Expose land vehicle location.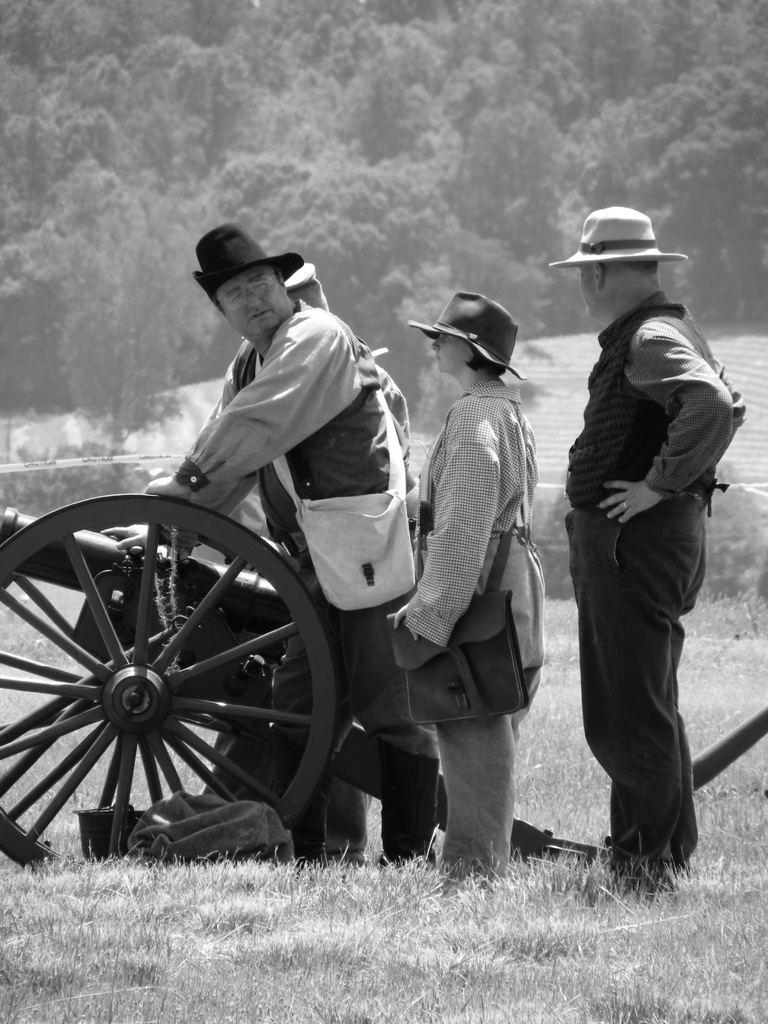
Exposed at box=[0, 470, 636, 874].
